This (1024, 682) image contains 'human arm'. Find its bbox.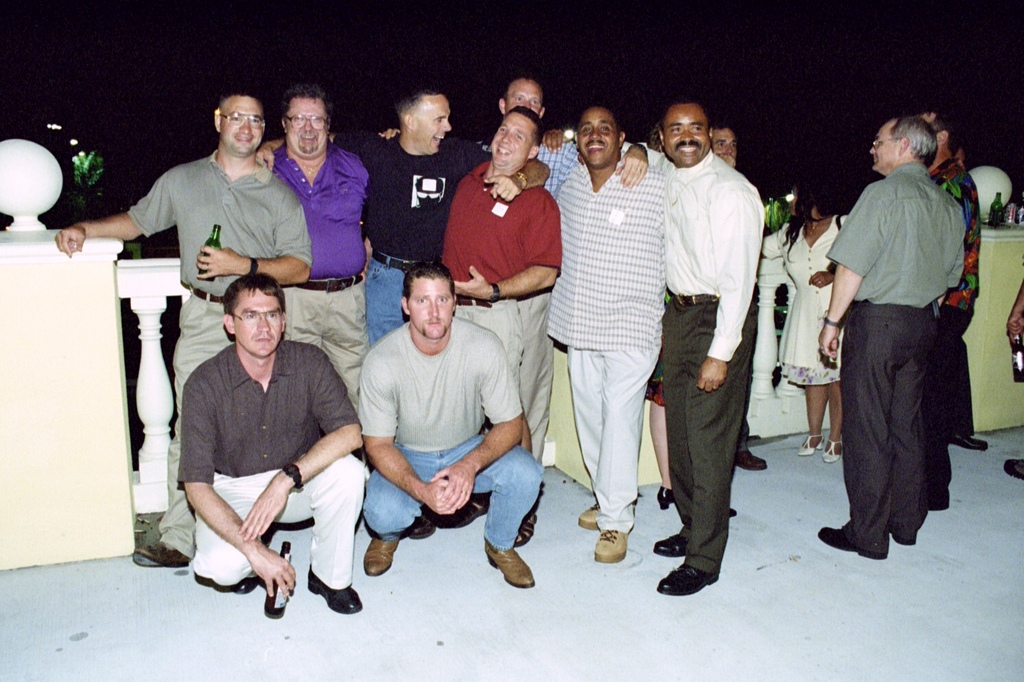
rect(195, 190, 313, 287).
